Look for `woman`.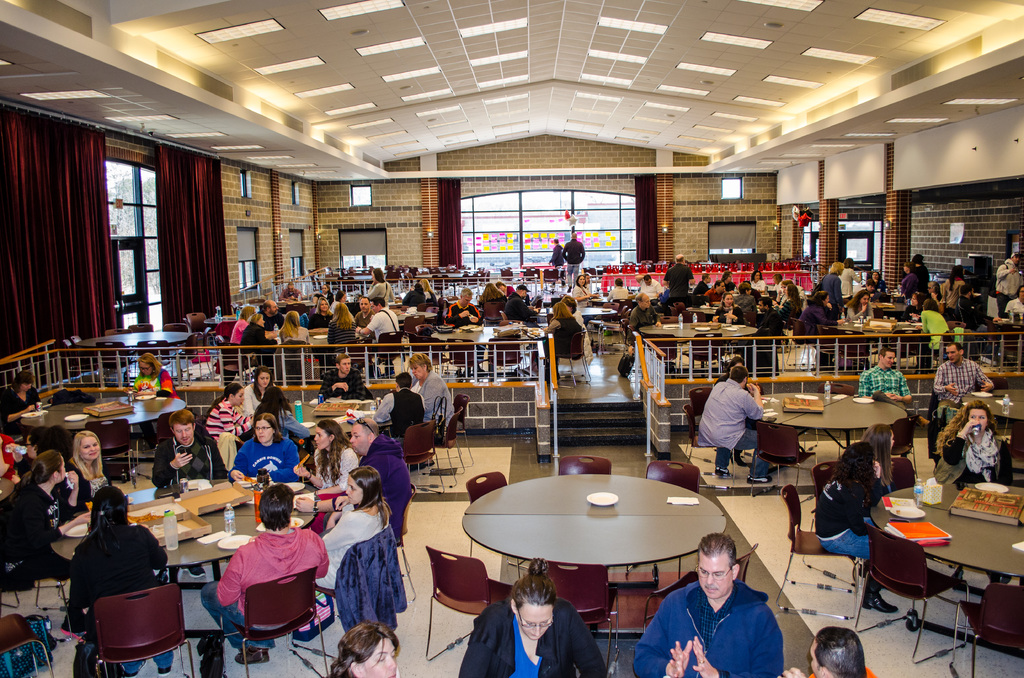
Found: pyautogui.locateOnScreen(326, 618, 401, 677).
